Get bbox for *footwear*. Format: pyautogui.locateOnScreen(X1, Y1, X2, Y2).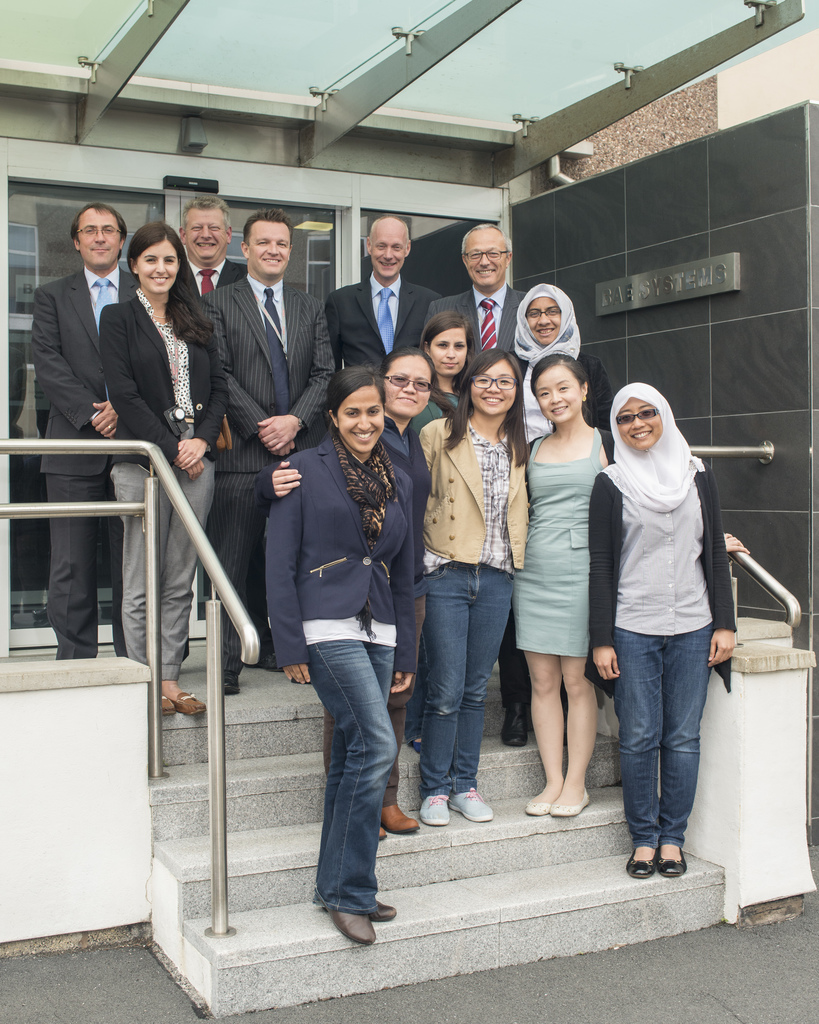
pyautogui.locateOnScreen(657, 844, 687, 875).
